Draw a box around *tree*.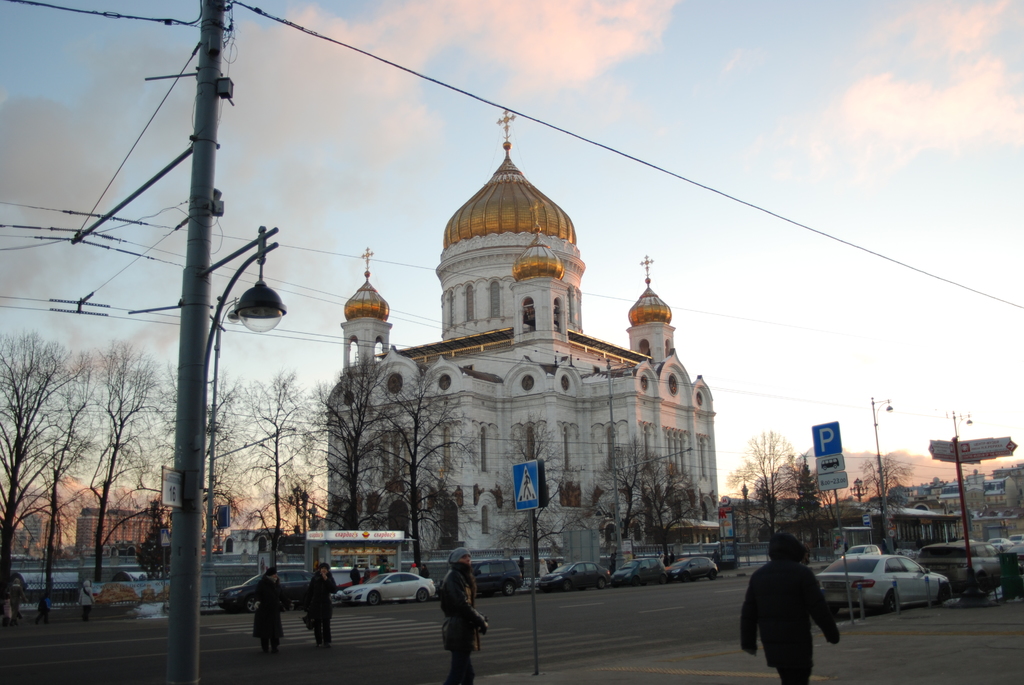
<region>54, 297, 161, 595</region>.
